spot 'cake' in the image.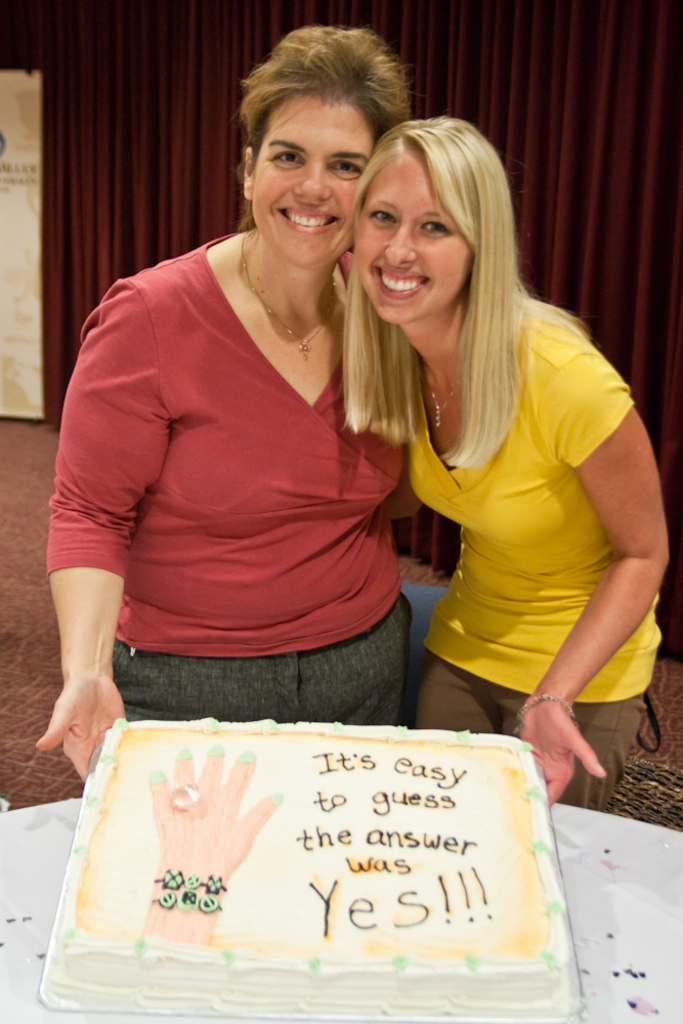
'cake' found at {"left": 45, "top": 719, "right": 554, "bottom": 999}.
